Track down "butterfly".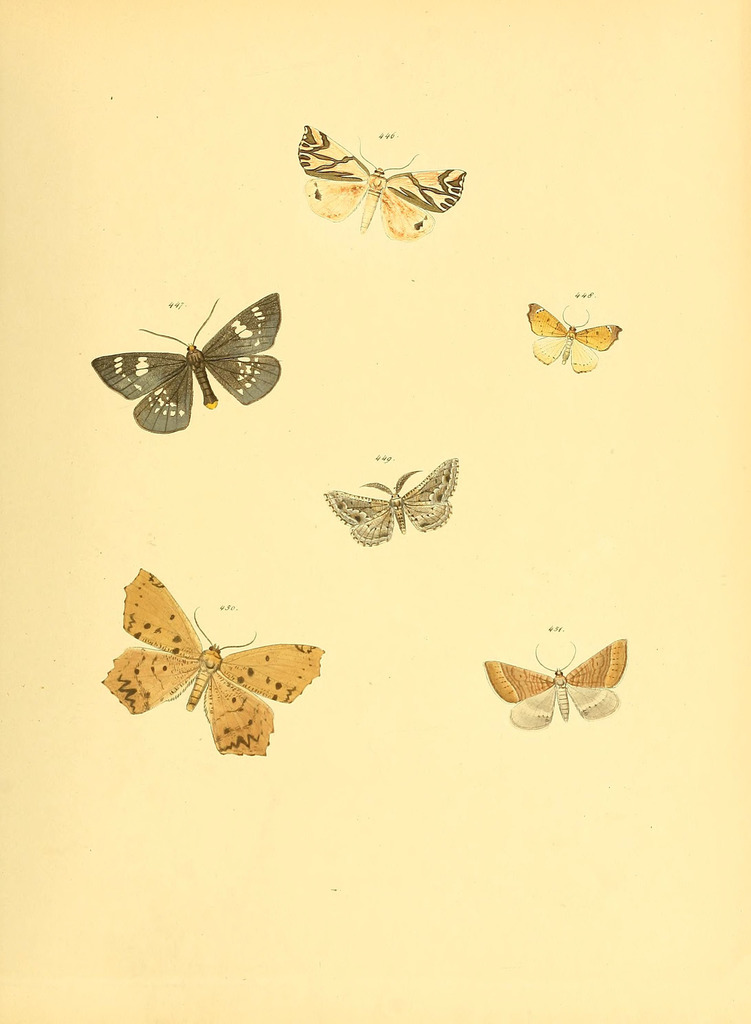
Tracked to [left=89, top=279, right=285, bottom=433].
